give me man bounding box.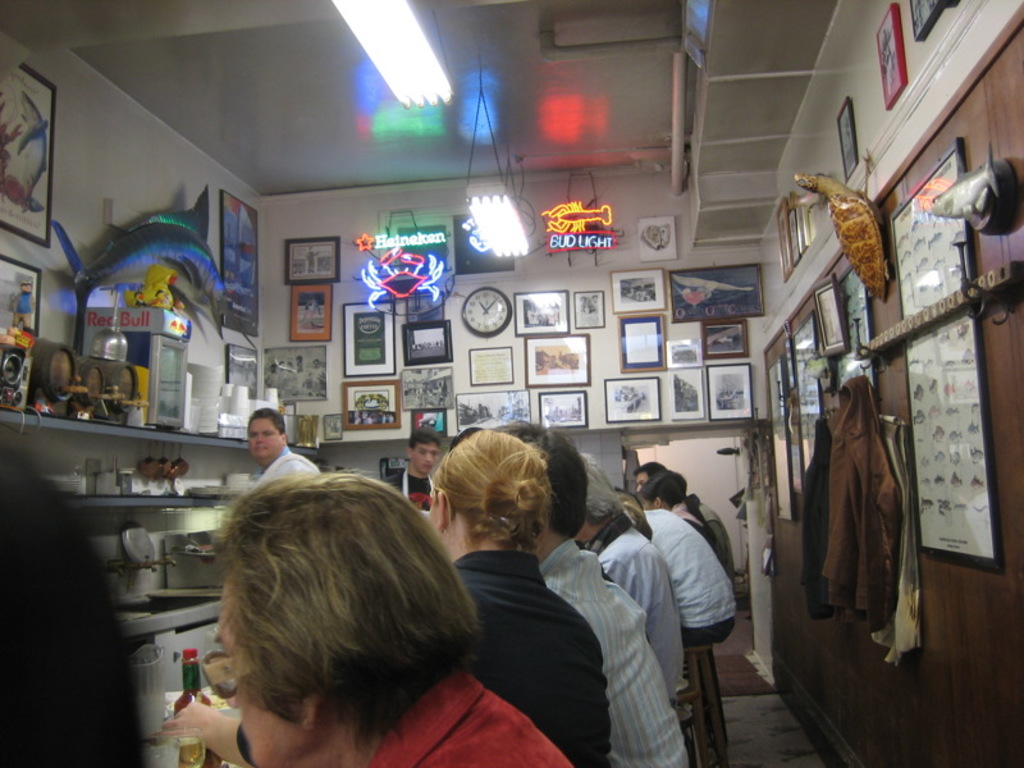
384, 425, 444, 509.
